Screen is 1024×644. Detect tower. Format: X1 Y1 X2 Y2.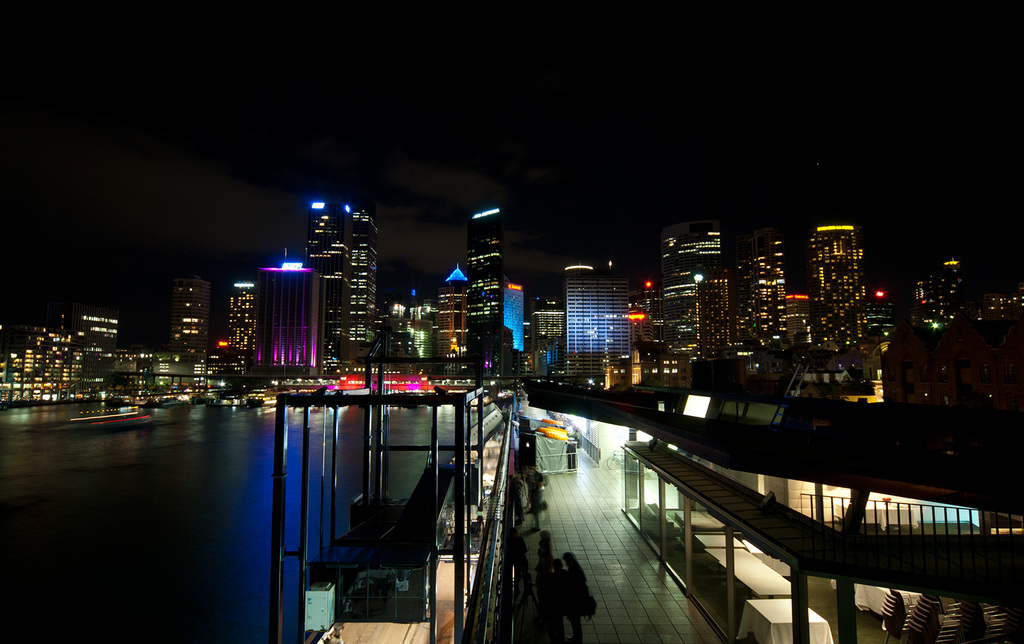
656 220 722 356.
